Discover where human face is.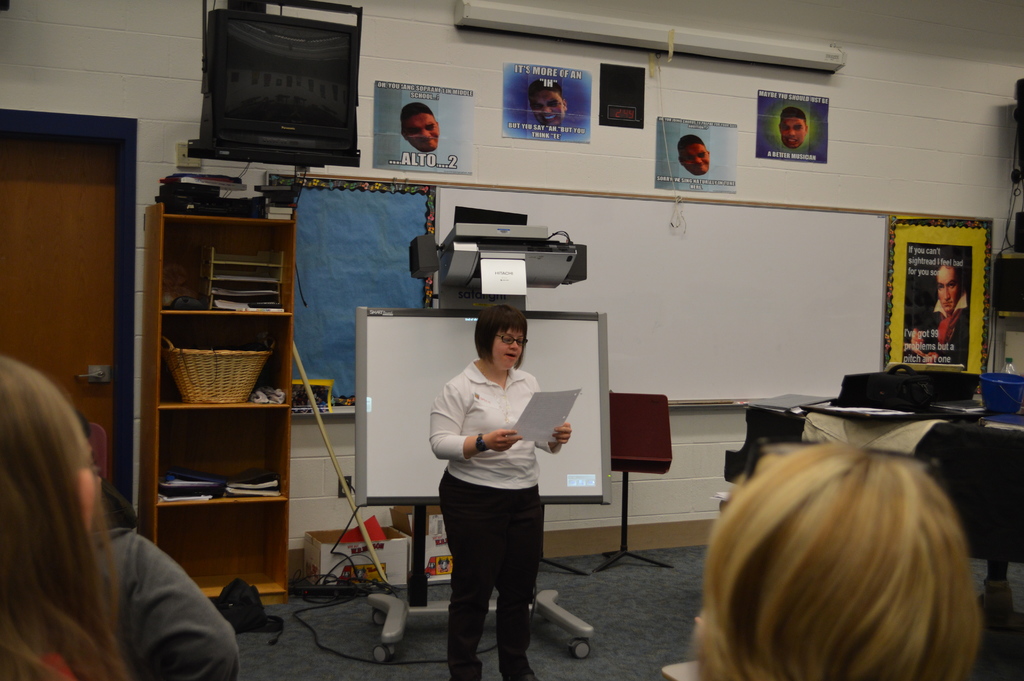
Discovered at l=532, t=92, r=564, b=129.
